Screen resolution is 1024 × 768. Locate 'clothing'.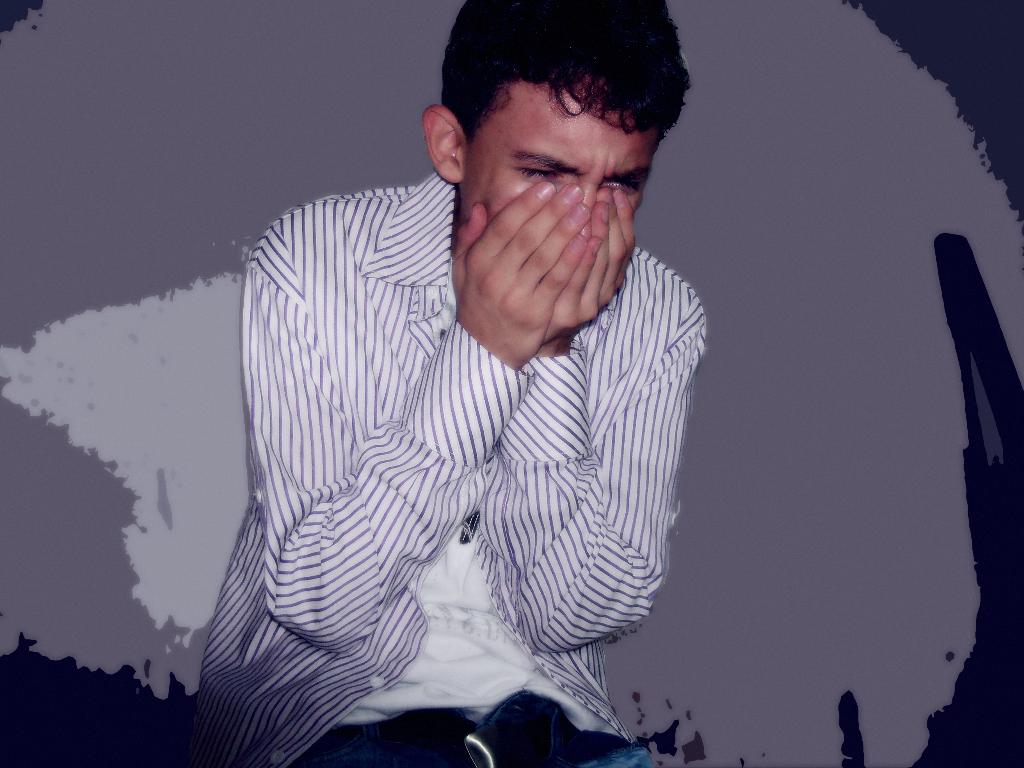
199,170,707,767.
